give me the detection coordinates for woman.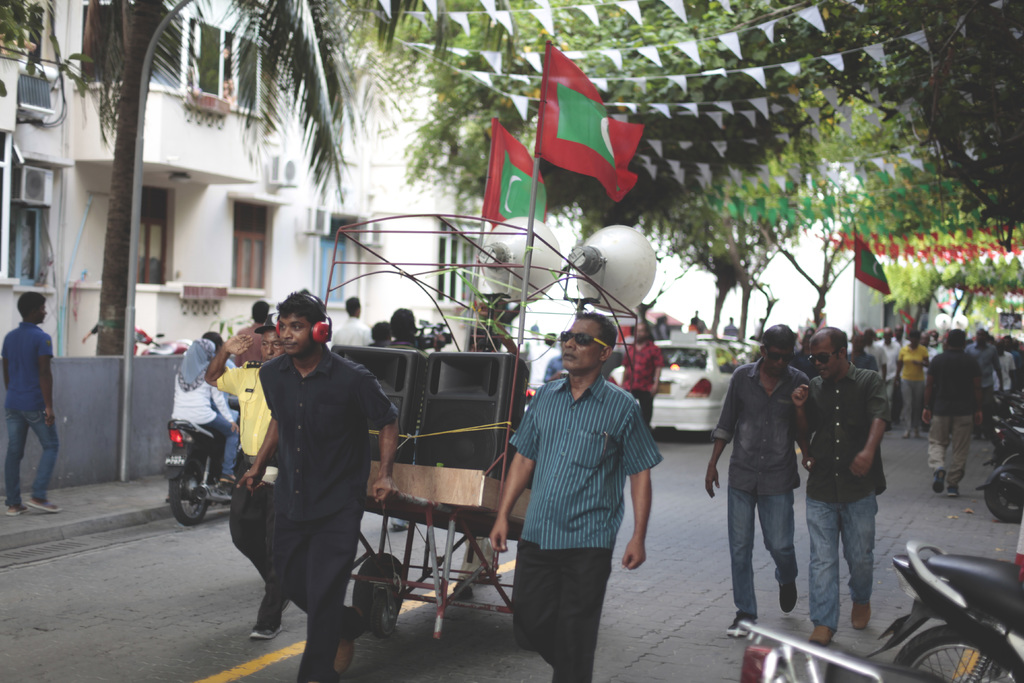
893:325:936:436.
